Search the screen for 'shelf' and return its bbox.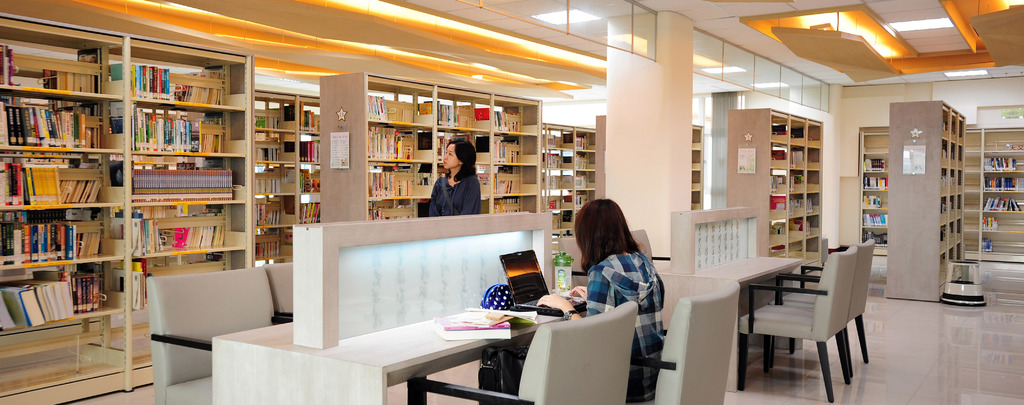
Found: (left=367, top=128, right=435, bottom=165).
